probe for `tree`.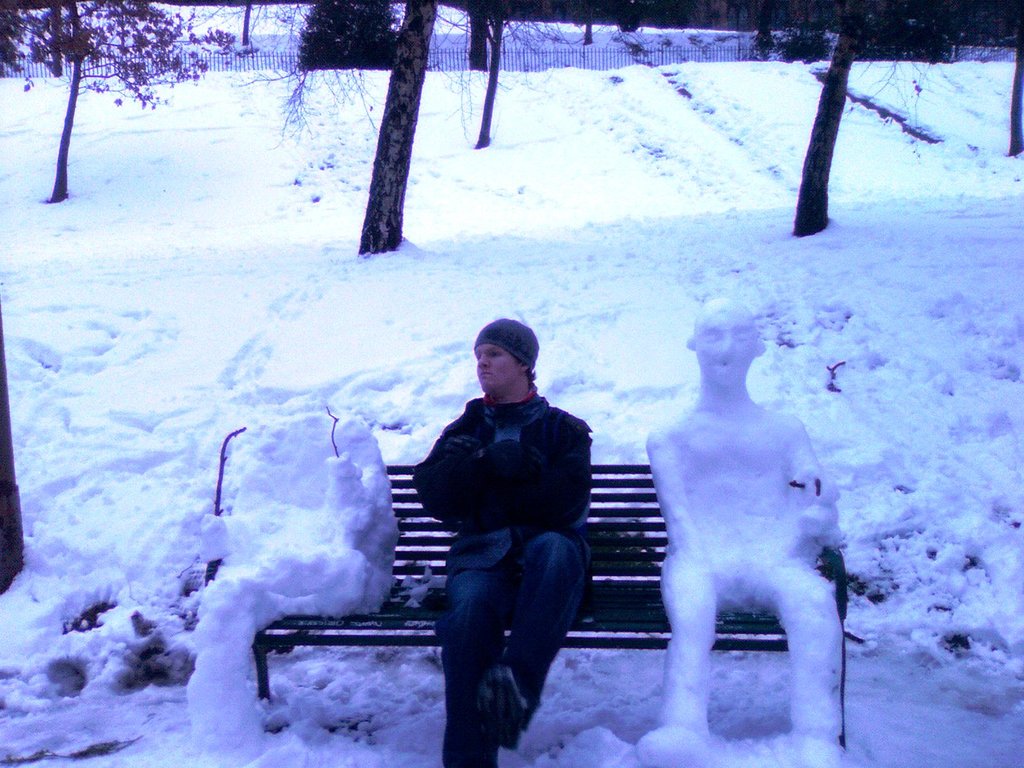
Probe result: bbox=[463, 3, 493, 70].
